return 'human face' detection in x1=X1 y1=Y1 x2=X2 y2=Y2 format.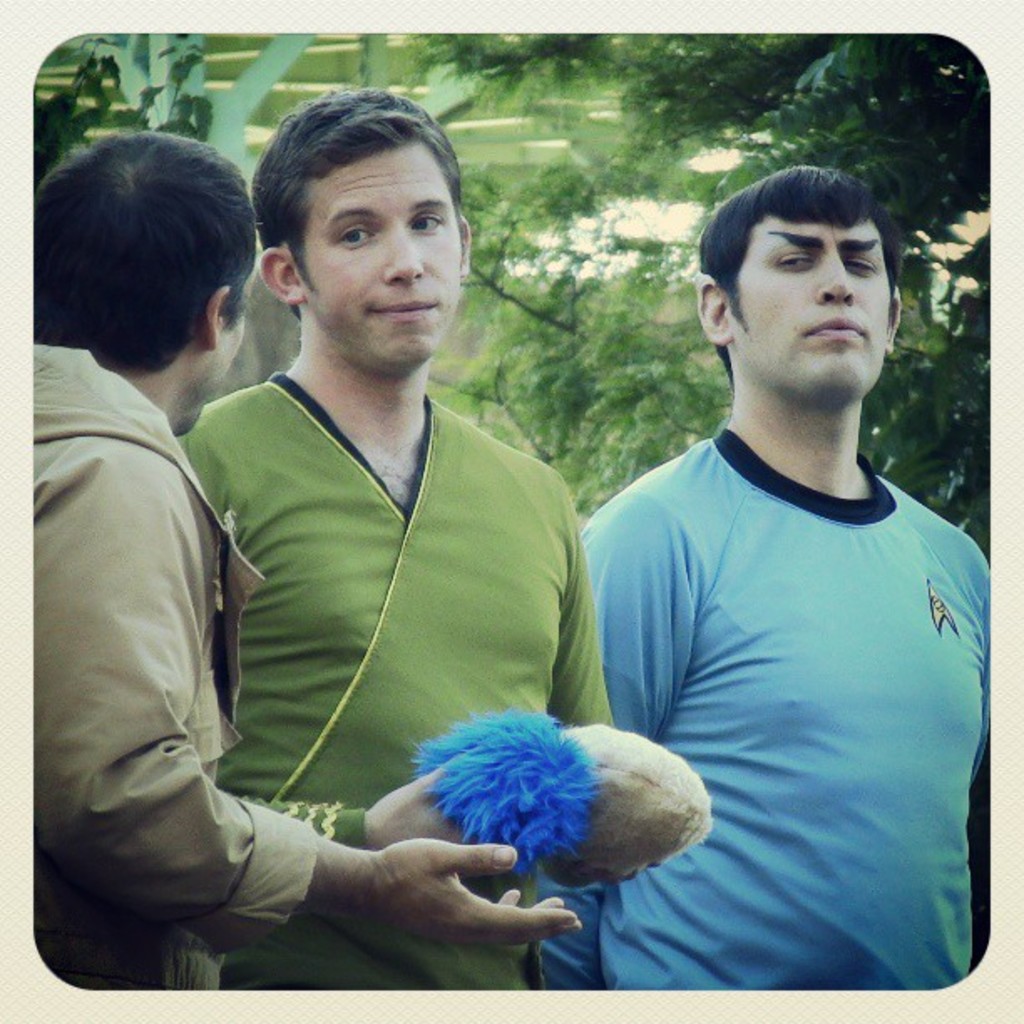
x1=730 y1=209 x2=893 y2=395.
